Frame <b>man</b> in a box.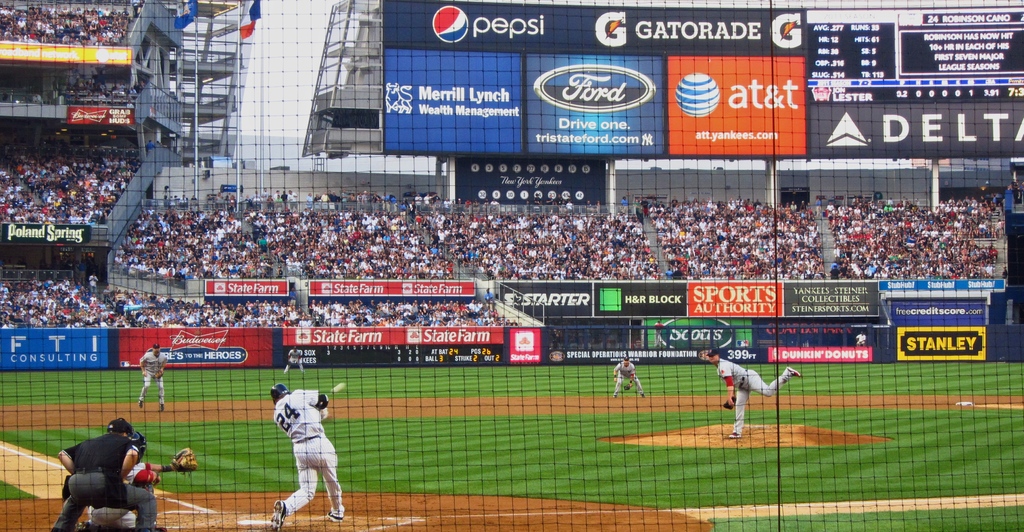
bbox(282, 344, 306, 373).
